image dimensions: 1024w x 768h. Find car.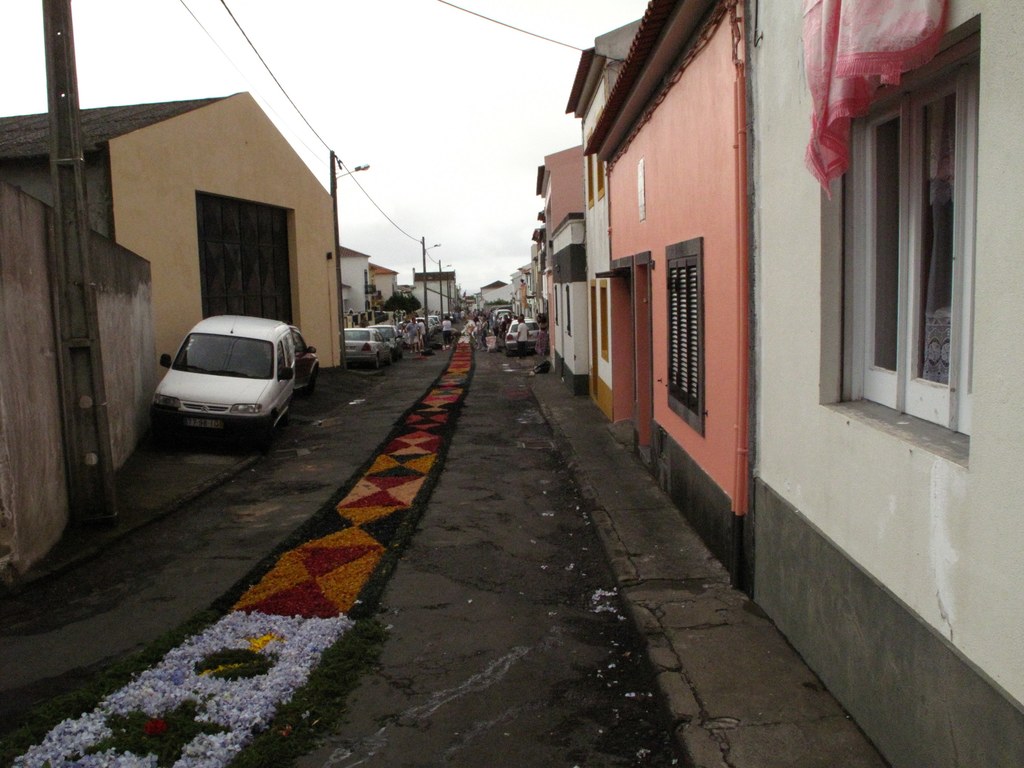
Rect(341, 324, 394, 368).
